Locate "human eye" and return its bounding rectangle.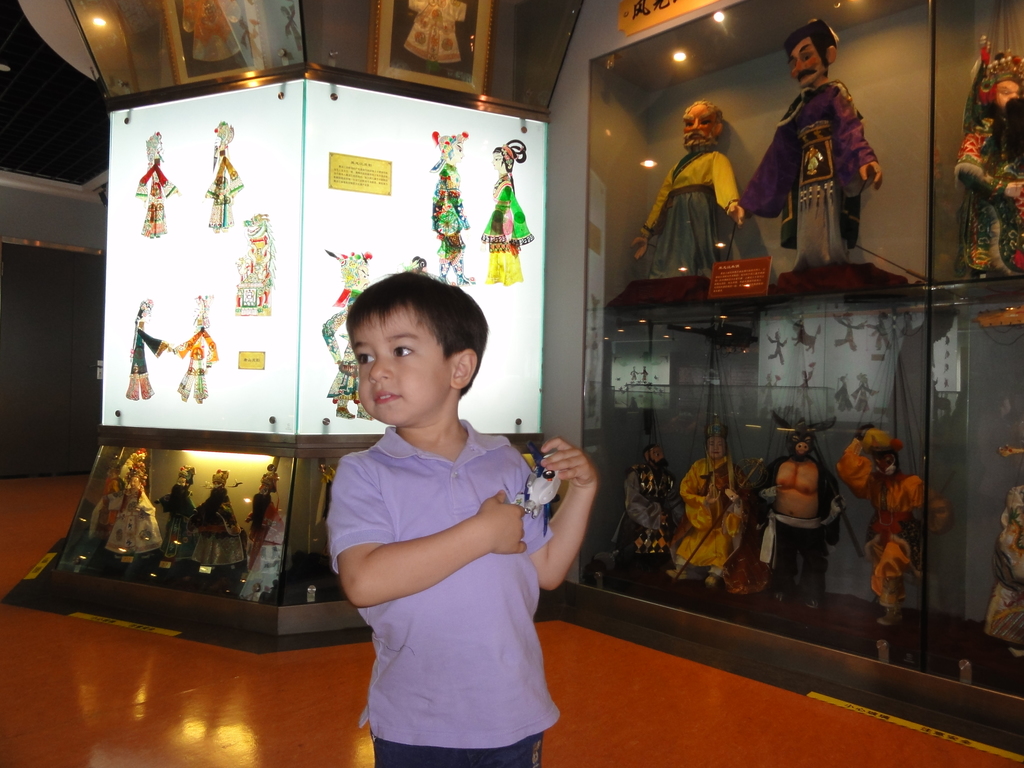
left=355, top=349, right=377, bottom=368.
